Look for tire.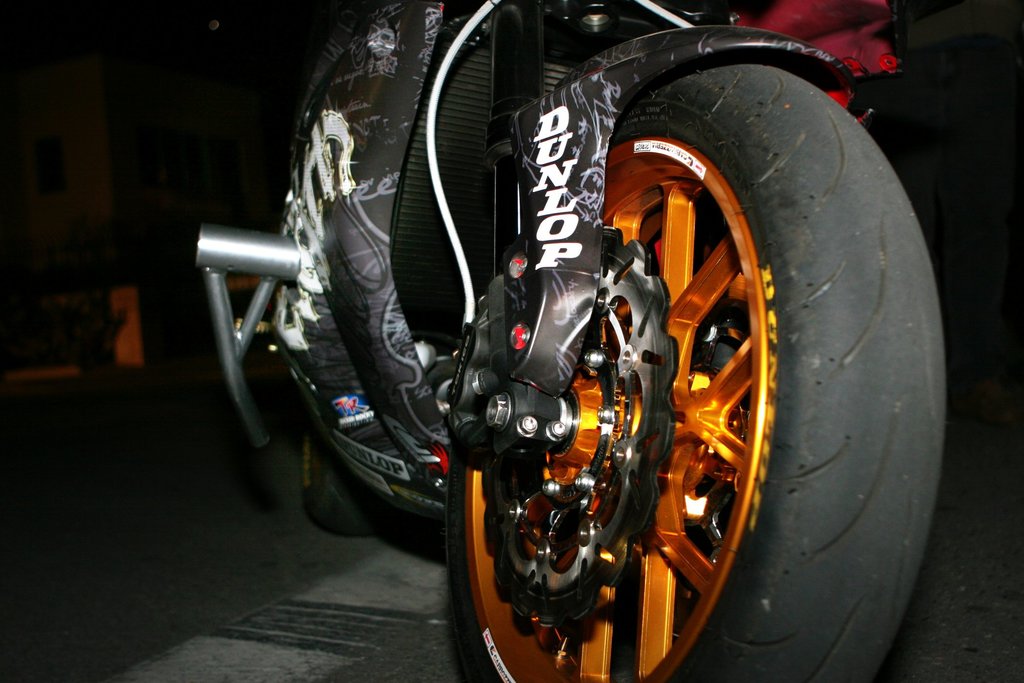
Found: 368 28 899 679.
